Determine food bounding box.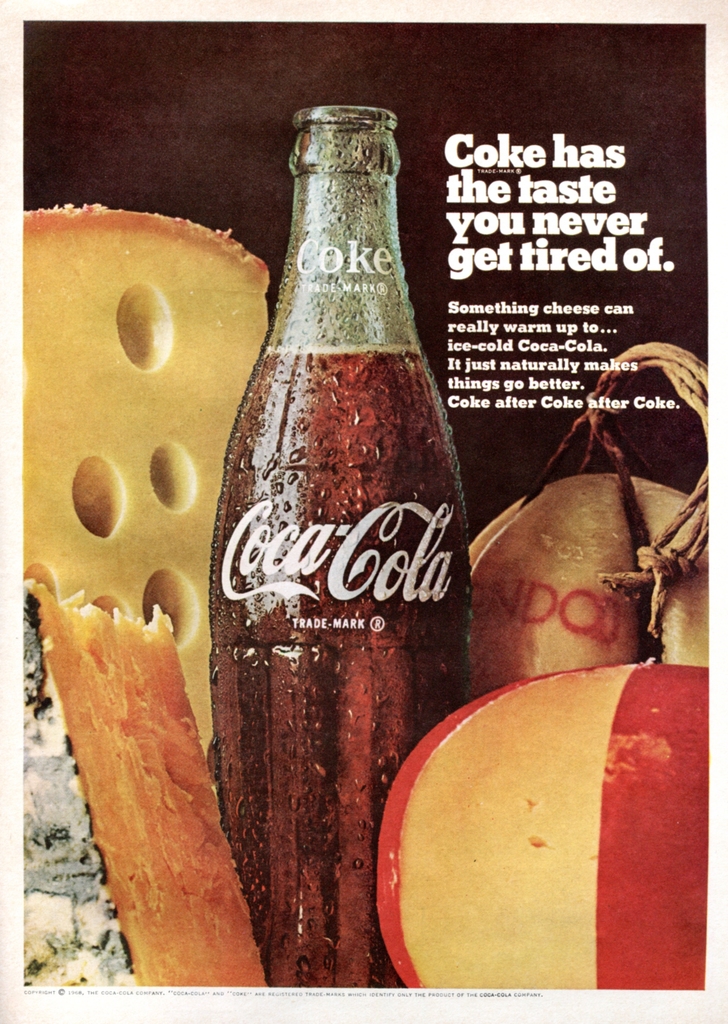
Determined: rect(24, 204, 271, 760).
